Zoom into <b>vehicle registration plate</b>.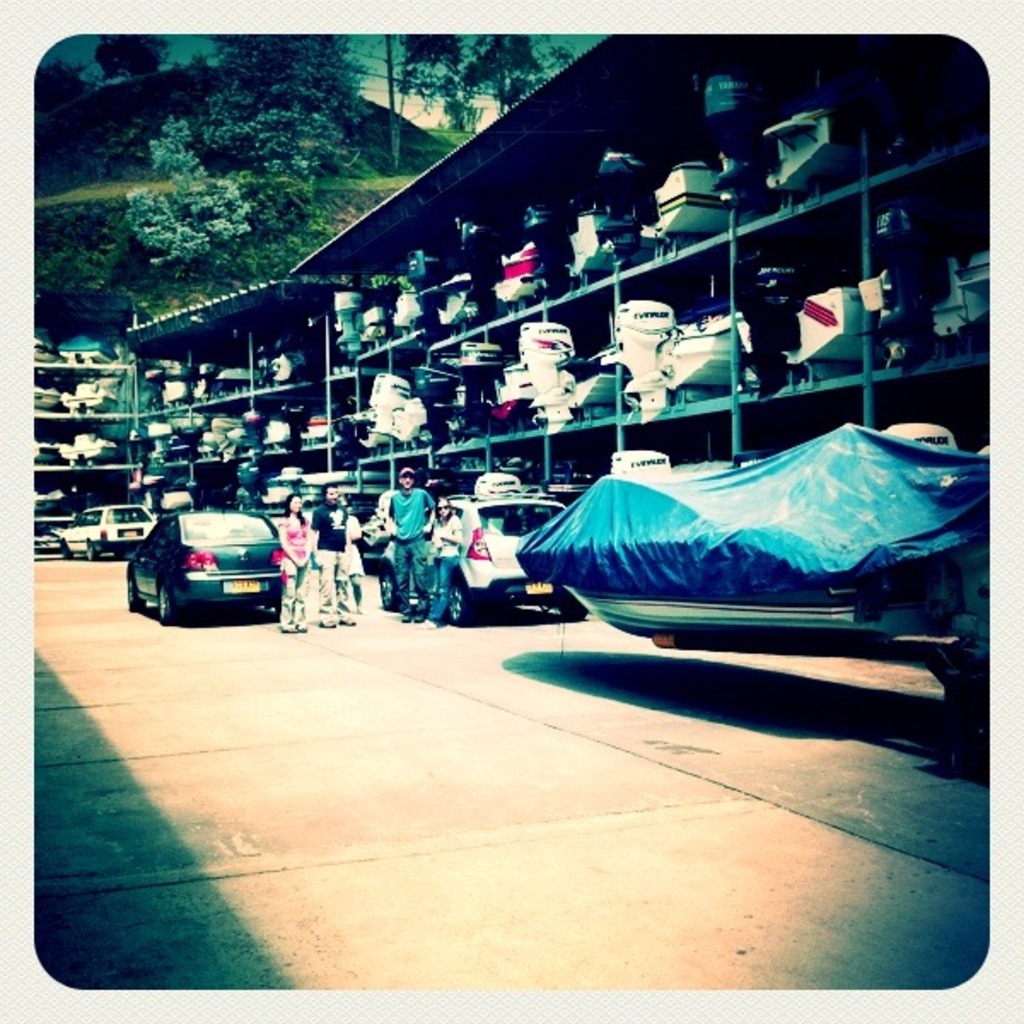
Zoom target: BBox(222, 579, 259, 594).
